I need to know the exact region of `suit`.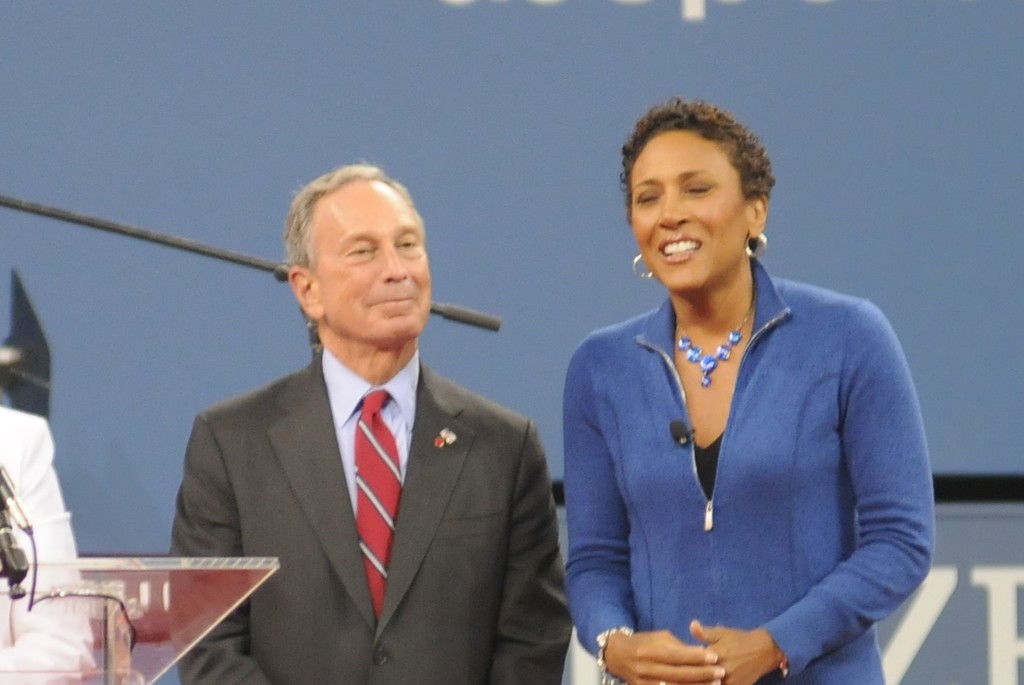
Region: (170,237,561,678).
